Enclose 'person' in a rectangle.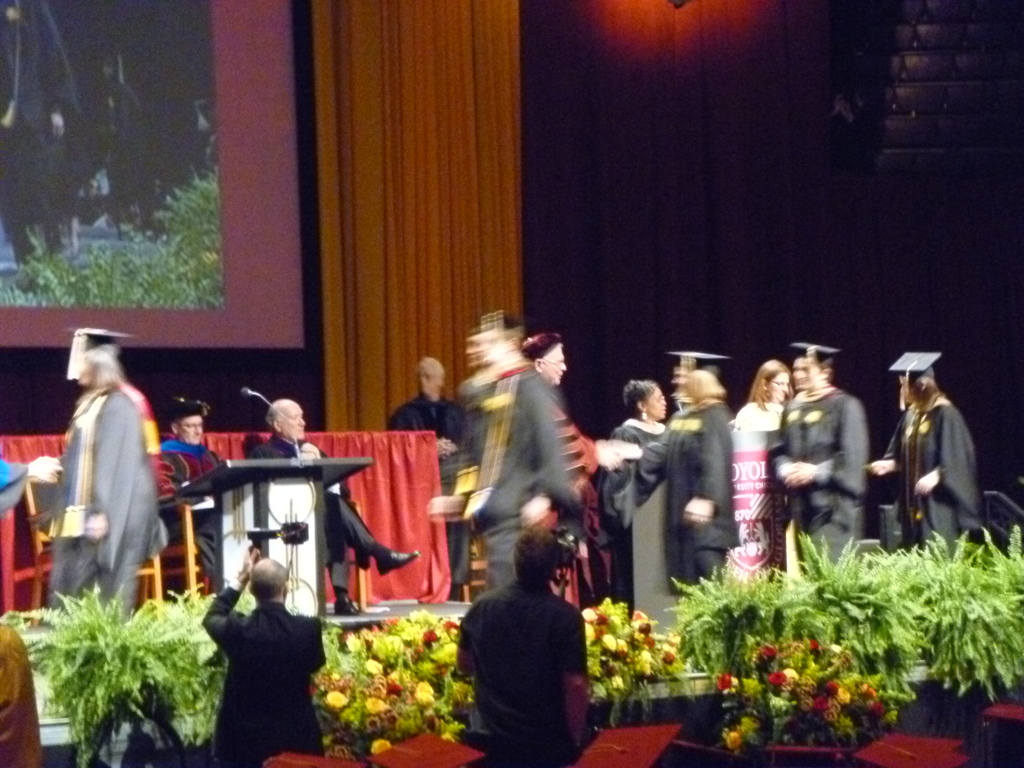
select_region(158, 396, 231, 569).
